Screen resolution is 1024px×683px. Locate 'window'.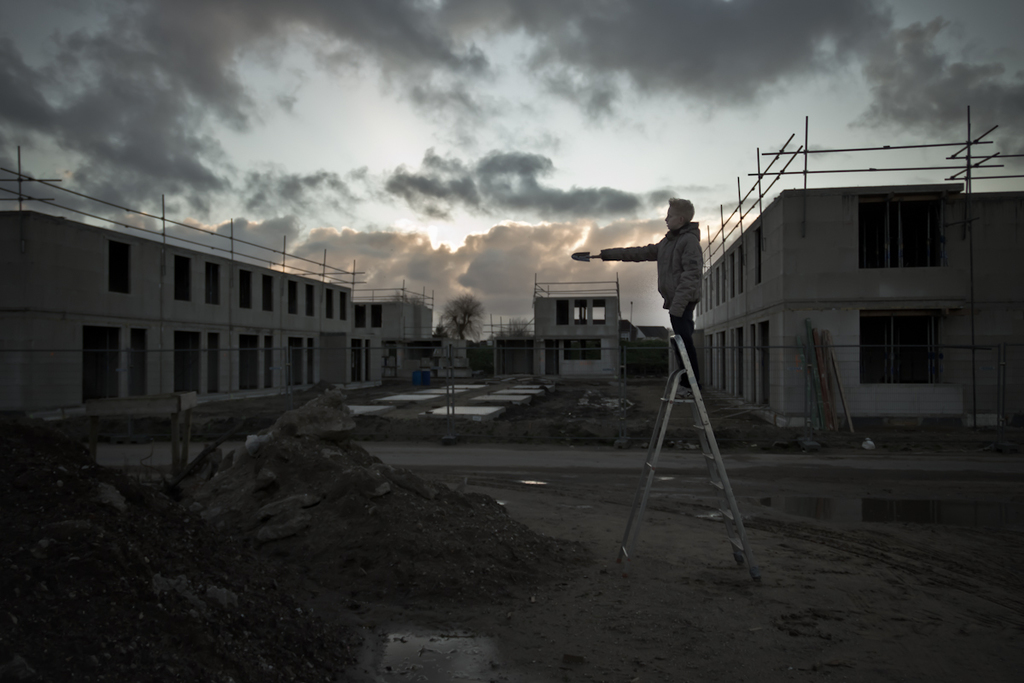
(x1=328, y1=289, x2=334, y2=320).
